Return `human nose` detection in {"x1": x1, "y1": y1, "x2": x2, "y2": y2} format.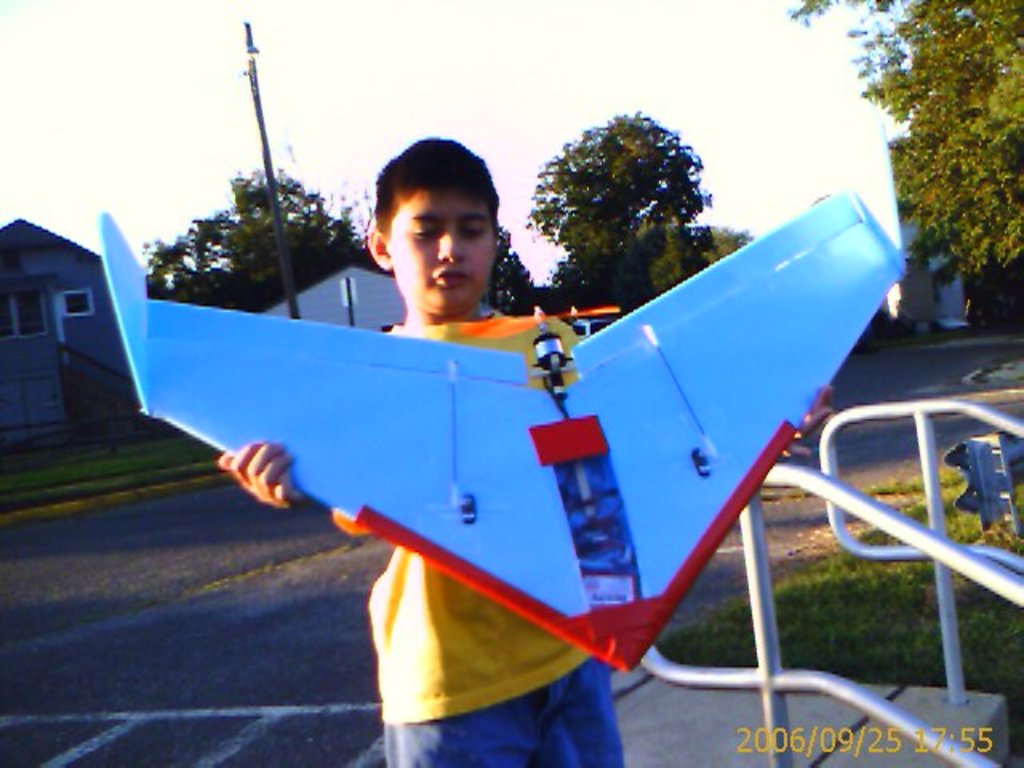
{"x1": 437, "y1": 222, "x2": 464, "y2": 262}.
